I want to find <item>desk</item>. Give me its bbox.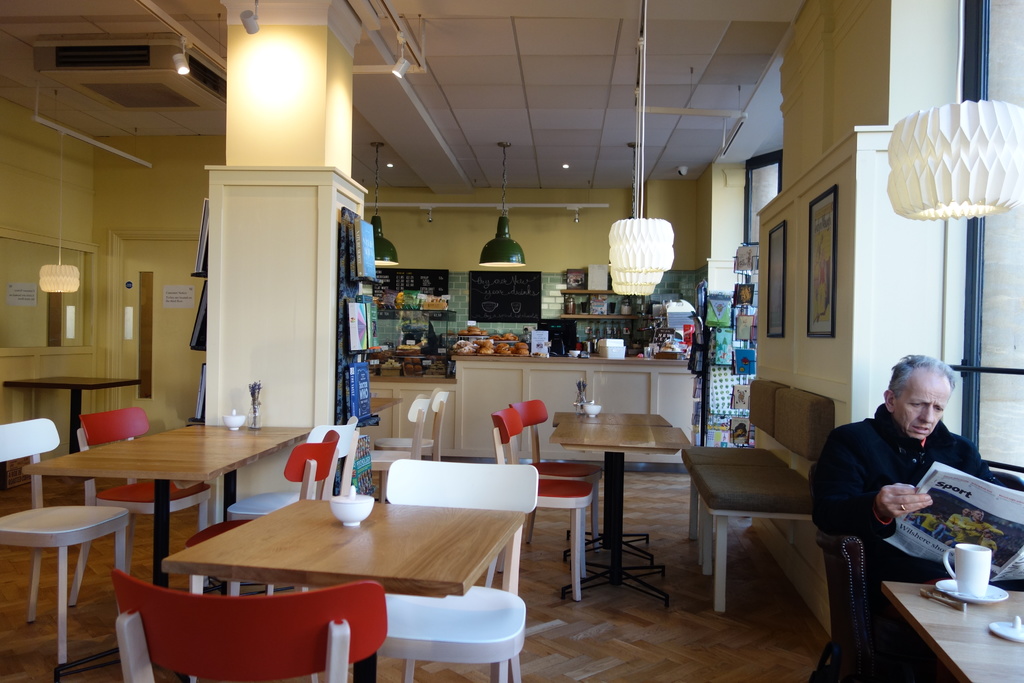
Rect(162, 498, 527, 682).
